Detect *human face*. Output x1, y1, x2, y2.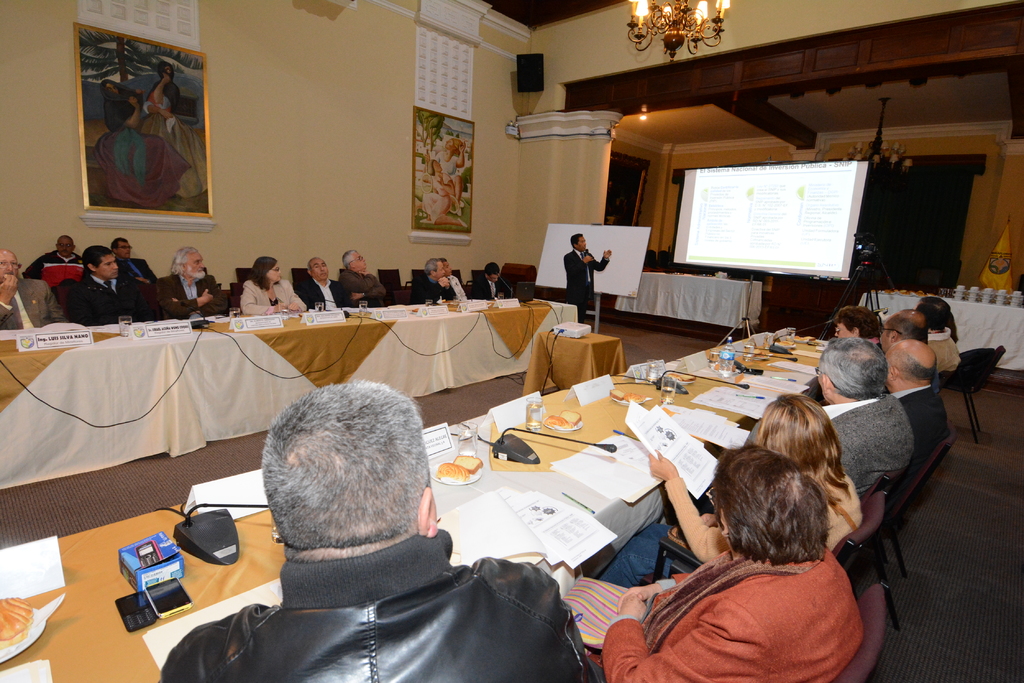
354, 250, 366, 271.
